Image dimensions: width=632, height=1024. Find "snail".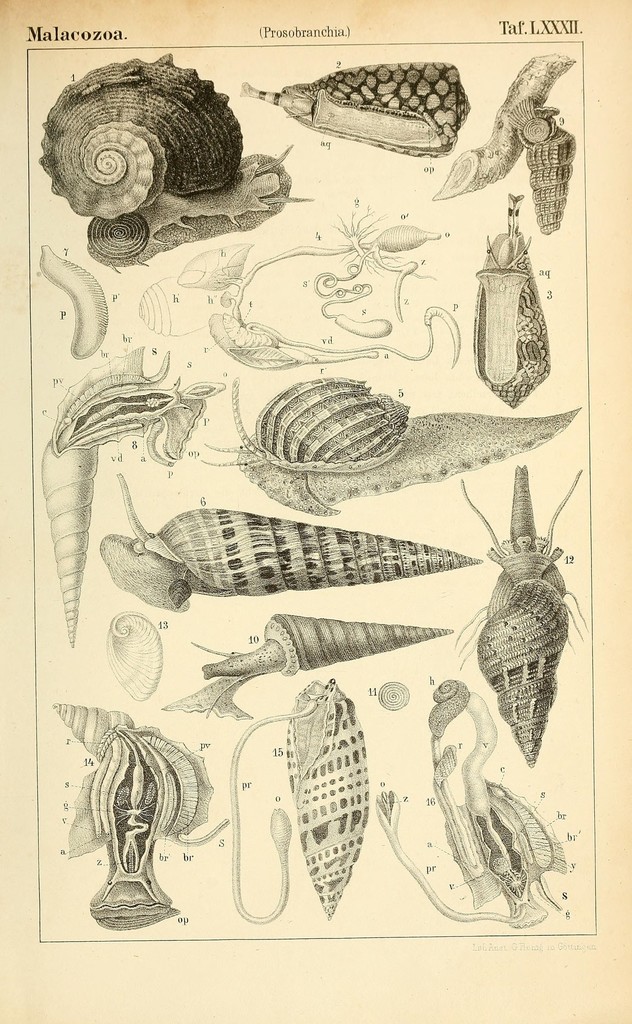
466 193 551 413.
